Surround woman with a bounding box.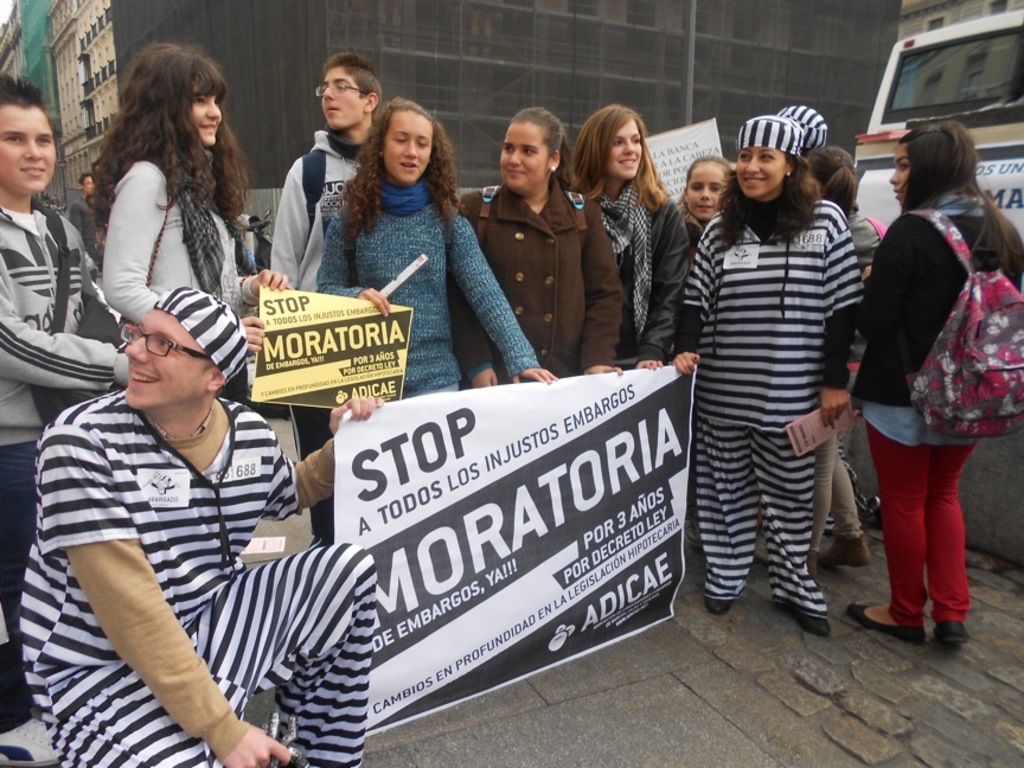
{"left": 319, "top": 94, "right": 559, "bottom": 396}.
